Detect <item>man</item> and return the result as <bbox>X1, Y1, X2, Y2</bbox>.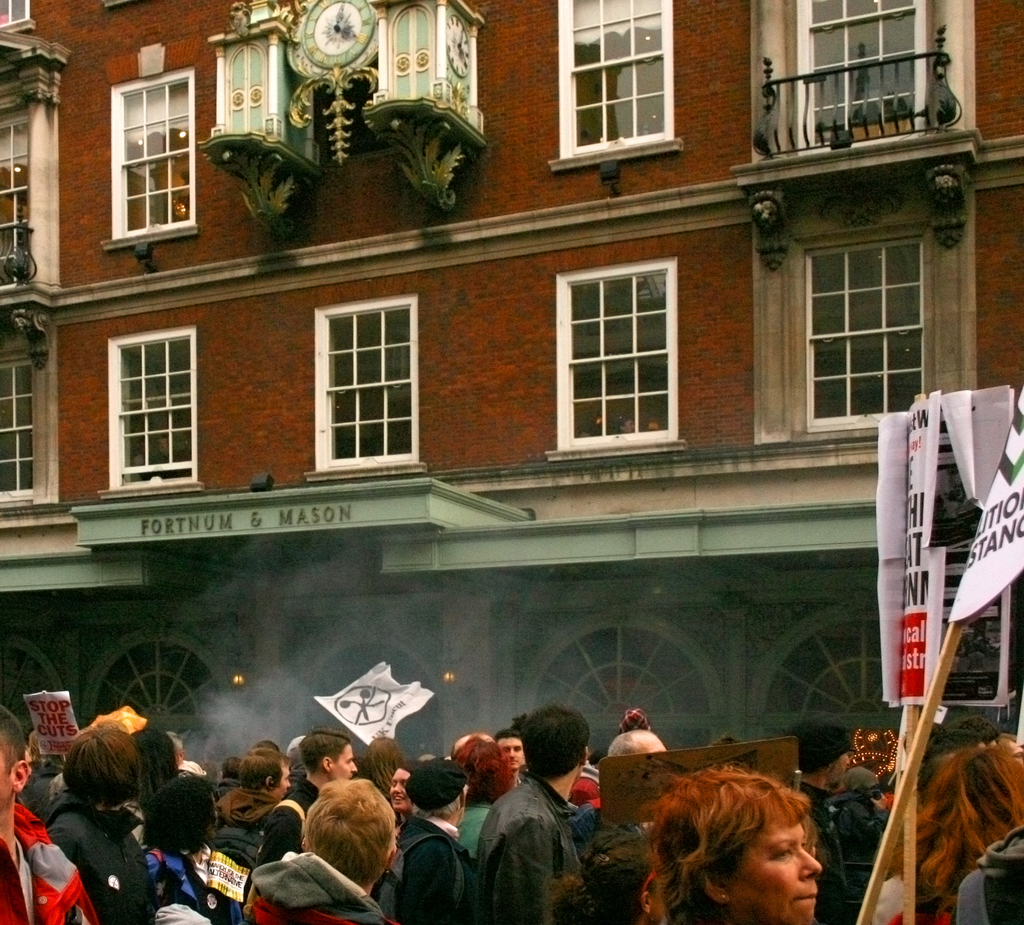
<bbox>0, 700, 100, 924</bbox>.
